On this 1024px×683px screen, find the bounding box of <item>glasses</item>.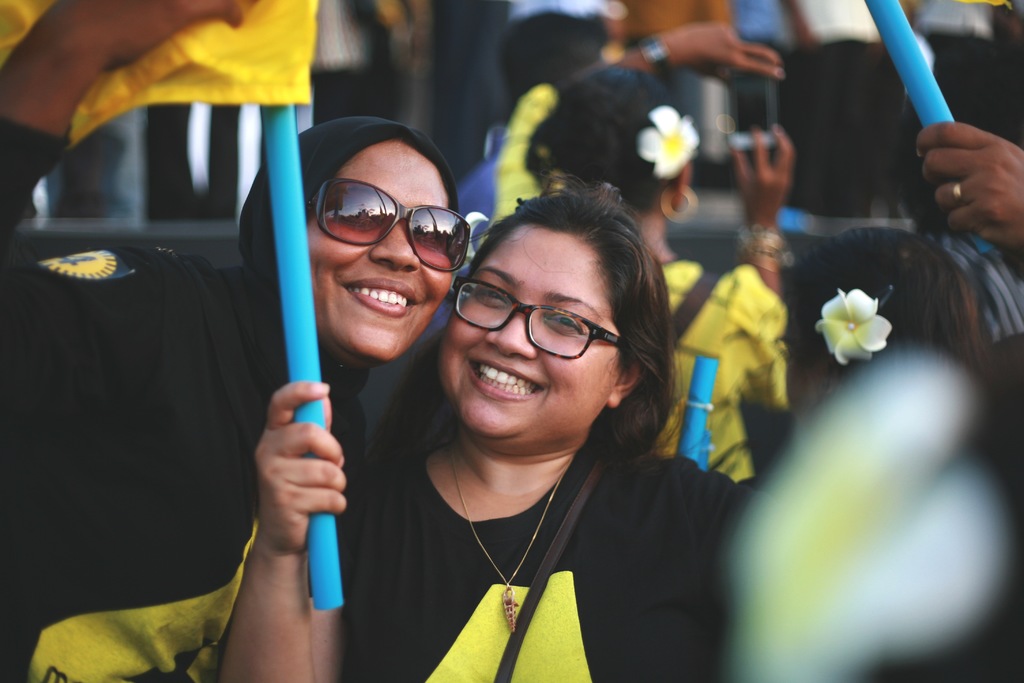
Bounding box: Rect(447, 276, 623, 356).
